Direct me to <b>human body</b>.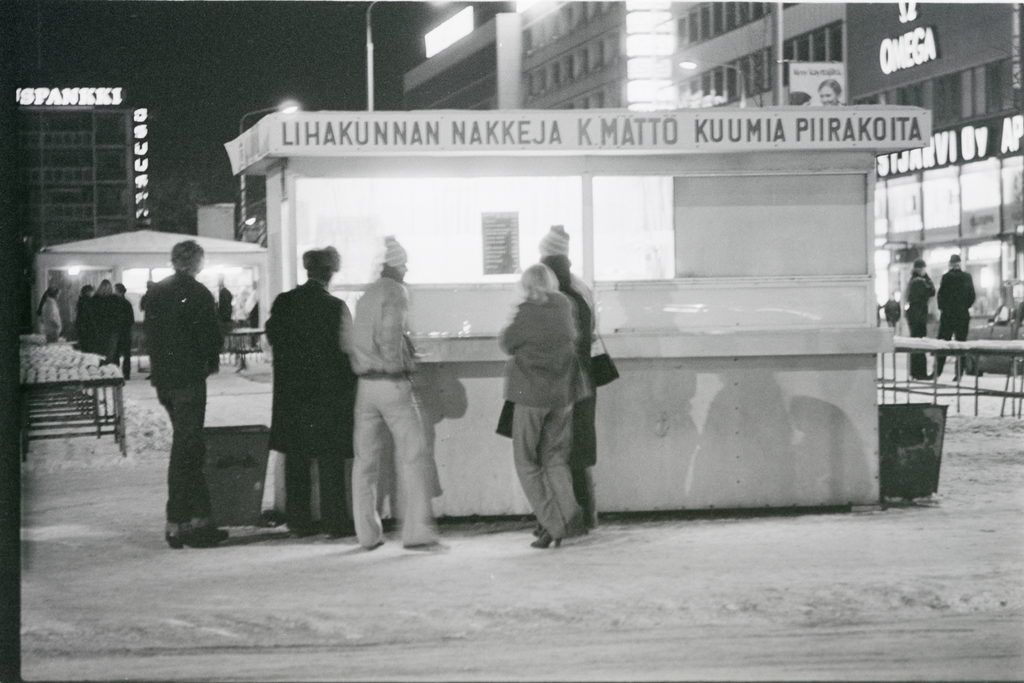
Direction: 147,275,219,552.
